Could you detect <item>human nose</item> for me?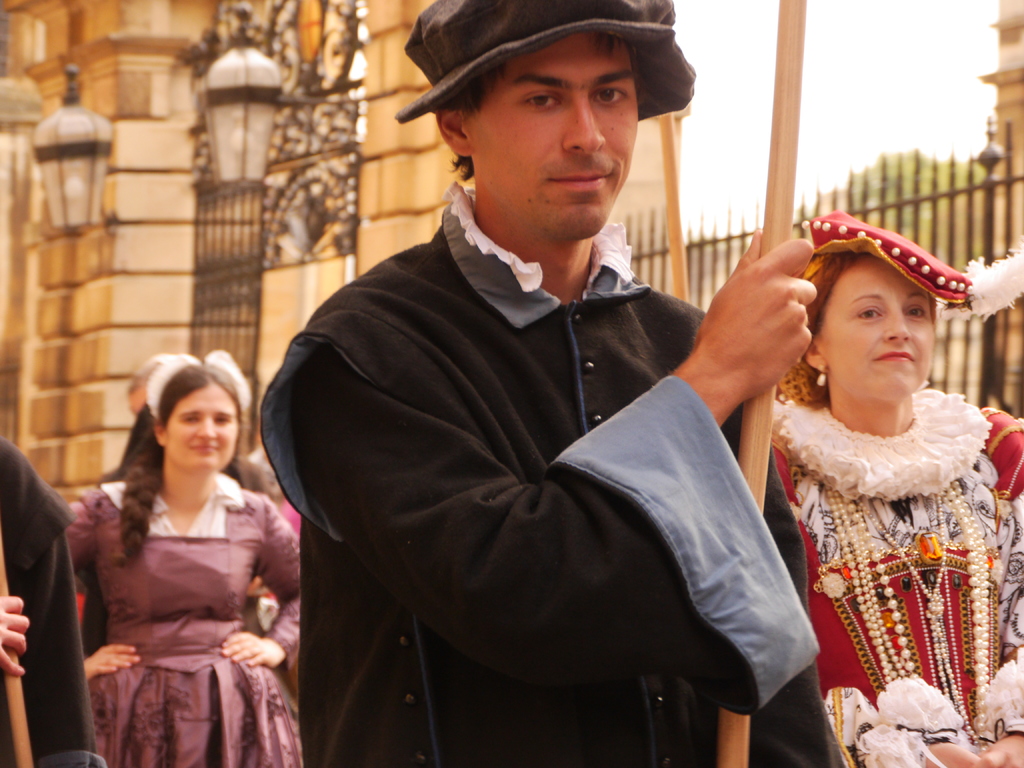
Detection result: 561 89 605 156.
